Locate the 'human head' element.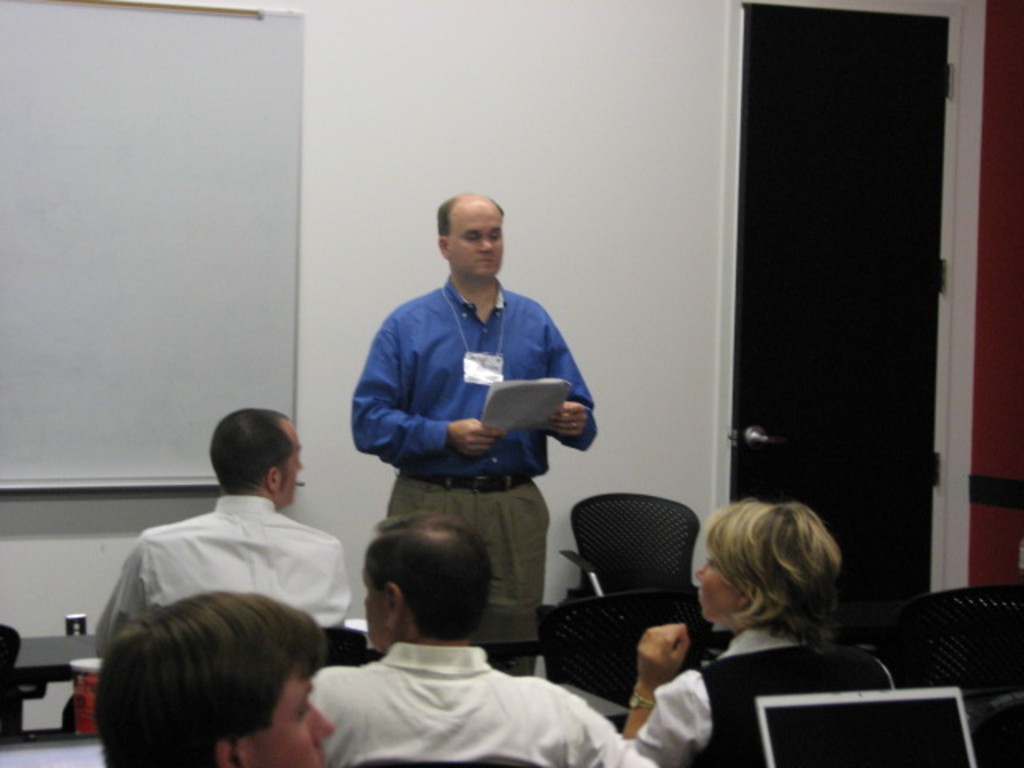
Element bbox: bbox(366, 507, 493, 651).
